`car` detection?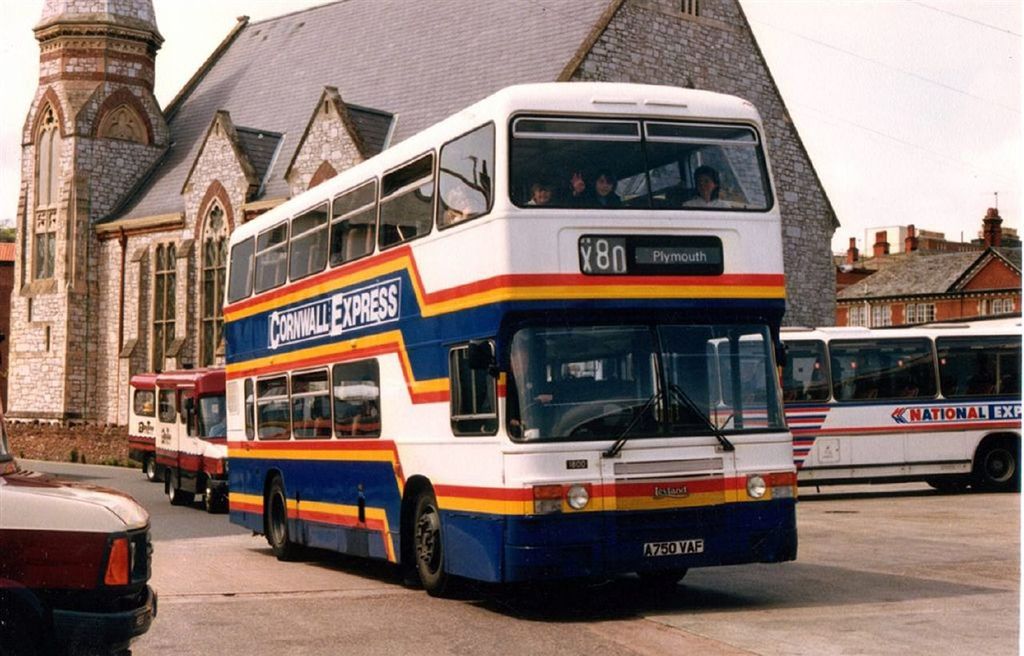
0 403 160 655
